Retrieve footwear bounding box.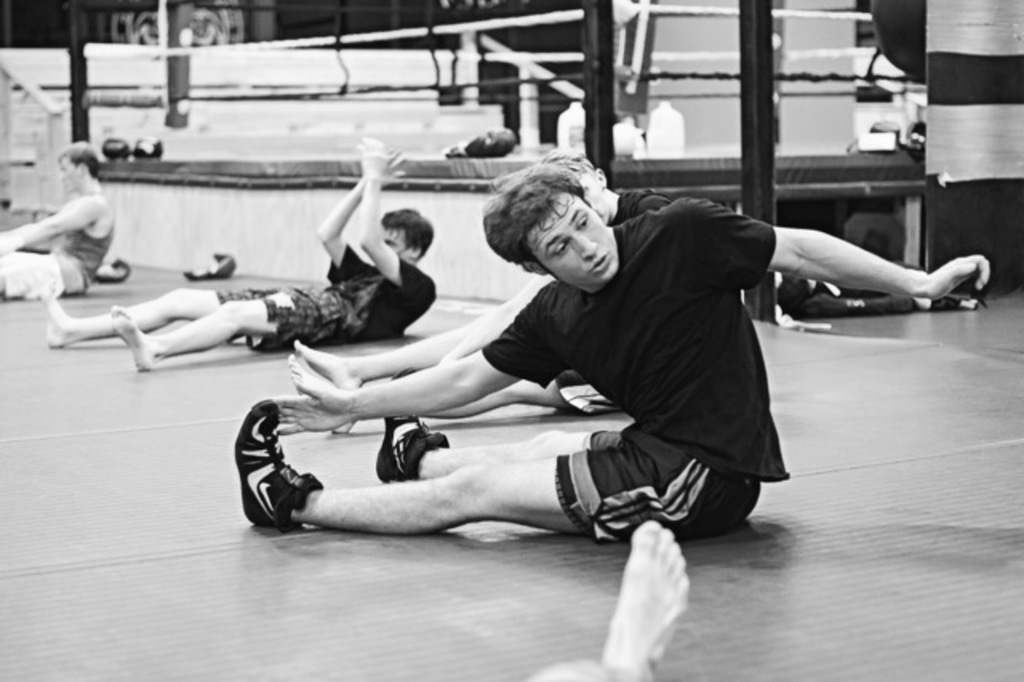
Bounding box: [x1=238, y1=415, x2=315, y2=533].
